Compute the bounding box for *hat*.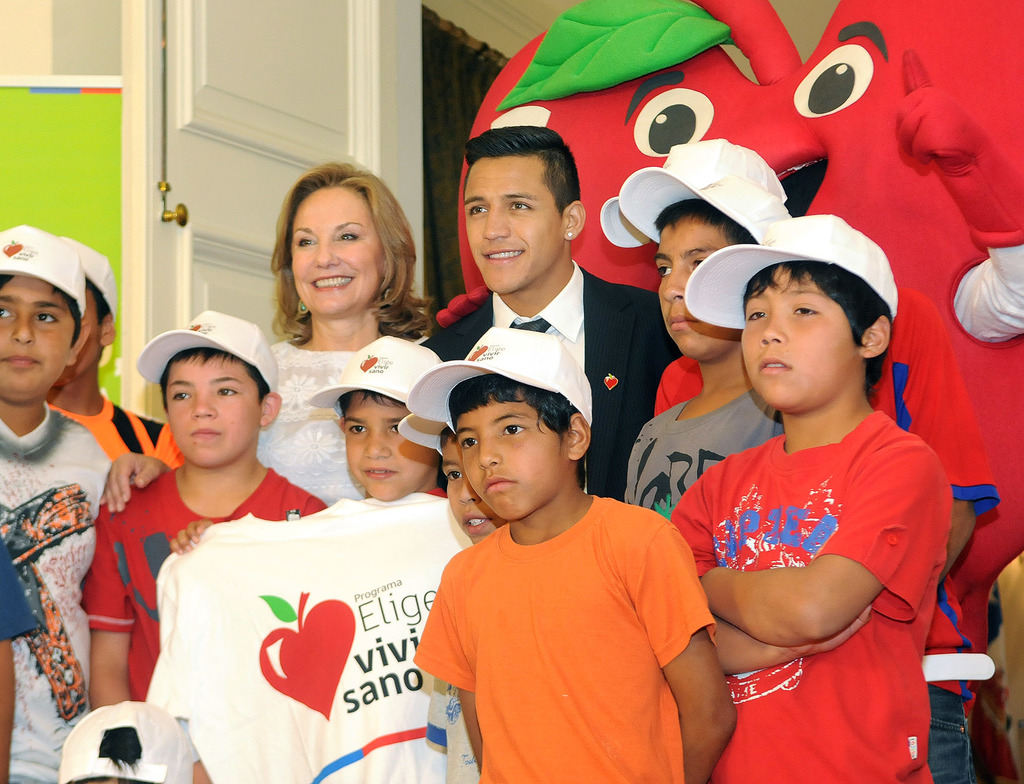
l=617, t=164, r=794, b=246.
